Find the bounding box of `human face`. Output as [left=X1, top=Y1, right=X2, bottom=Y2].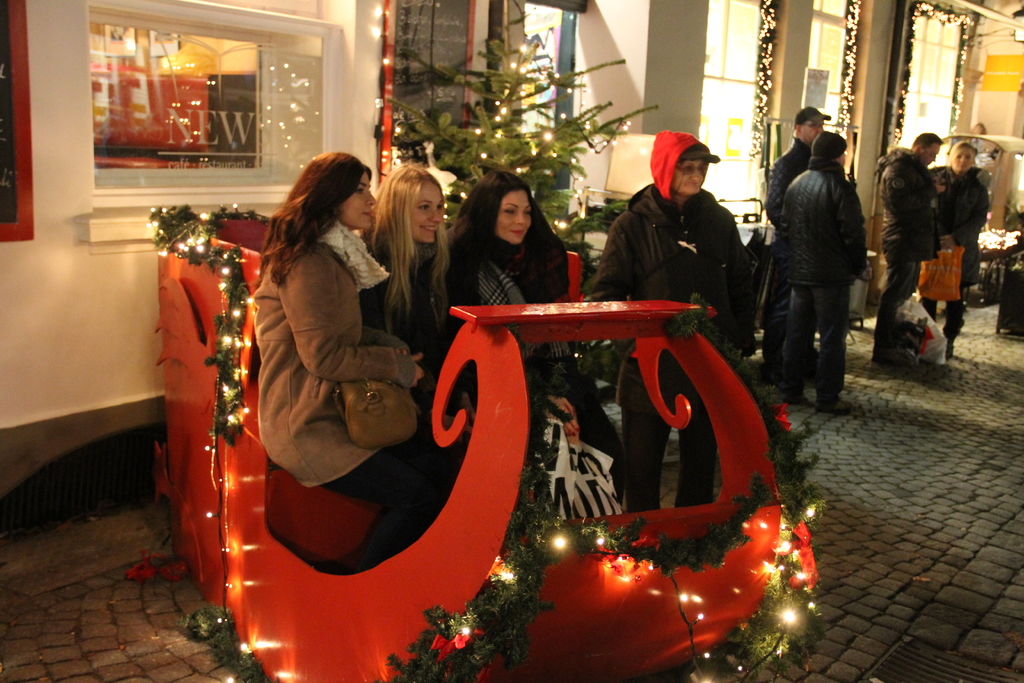
[left=837, top=149, right=848, bottom=165].
